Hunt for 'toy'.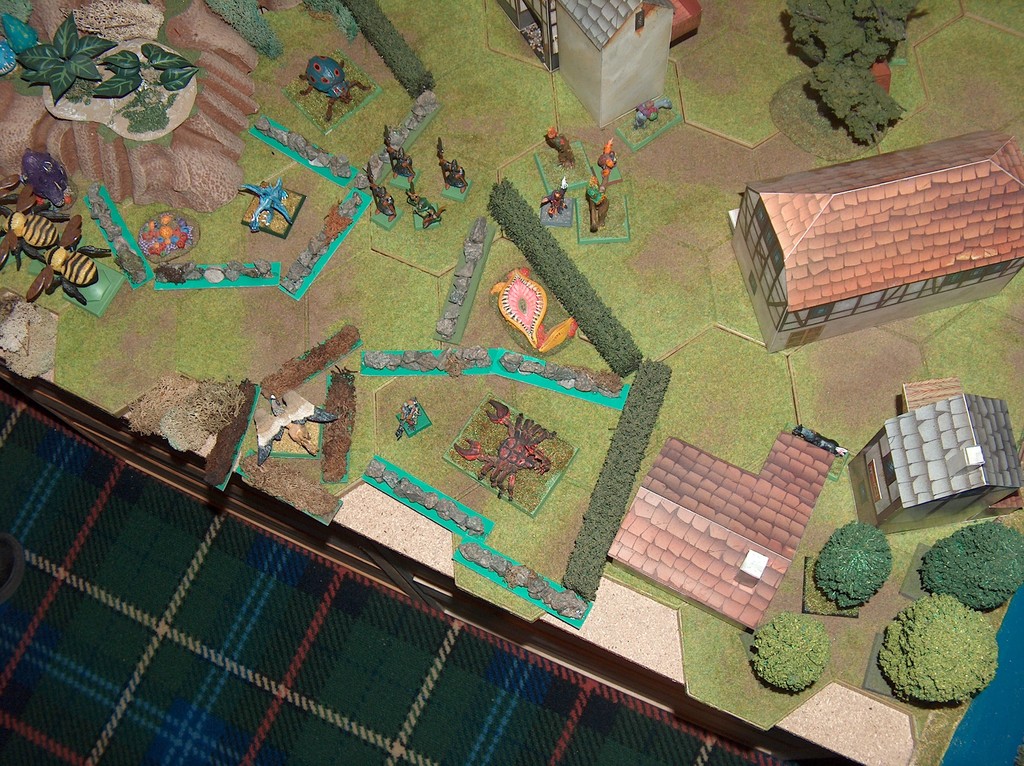
Hunted down at x1=299, y1=55, x2=379, y2=121.
